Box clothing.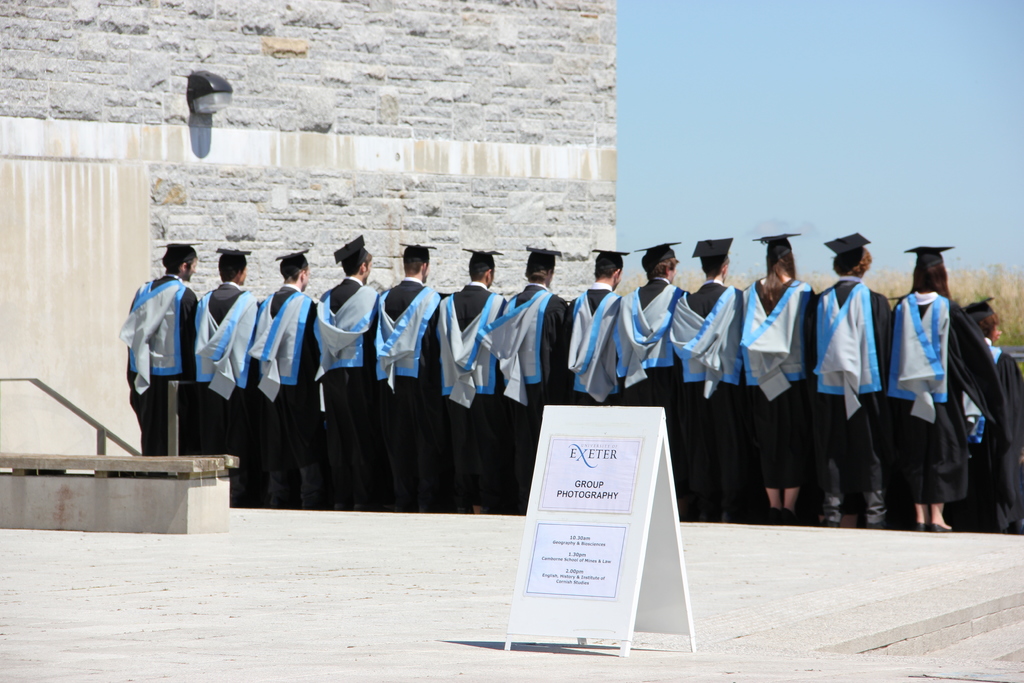
<bbox>628, 268, 678, 436</bbox>.
